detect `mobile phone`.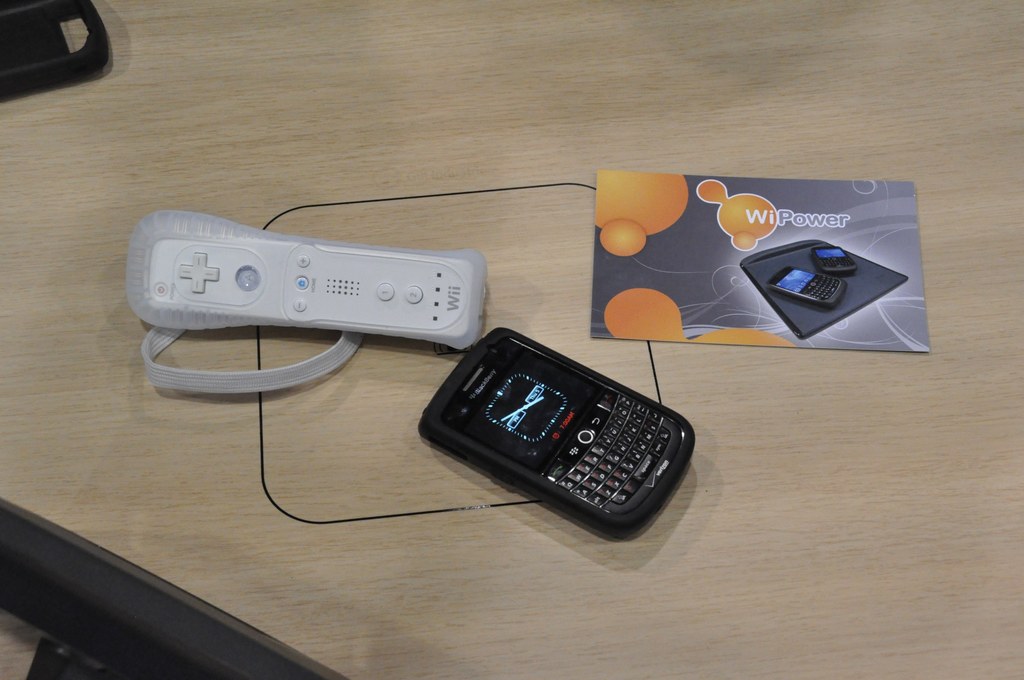
Detected at bbox=[813, 244, 856, 275].
